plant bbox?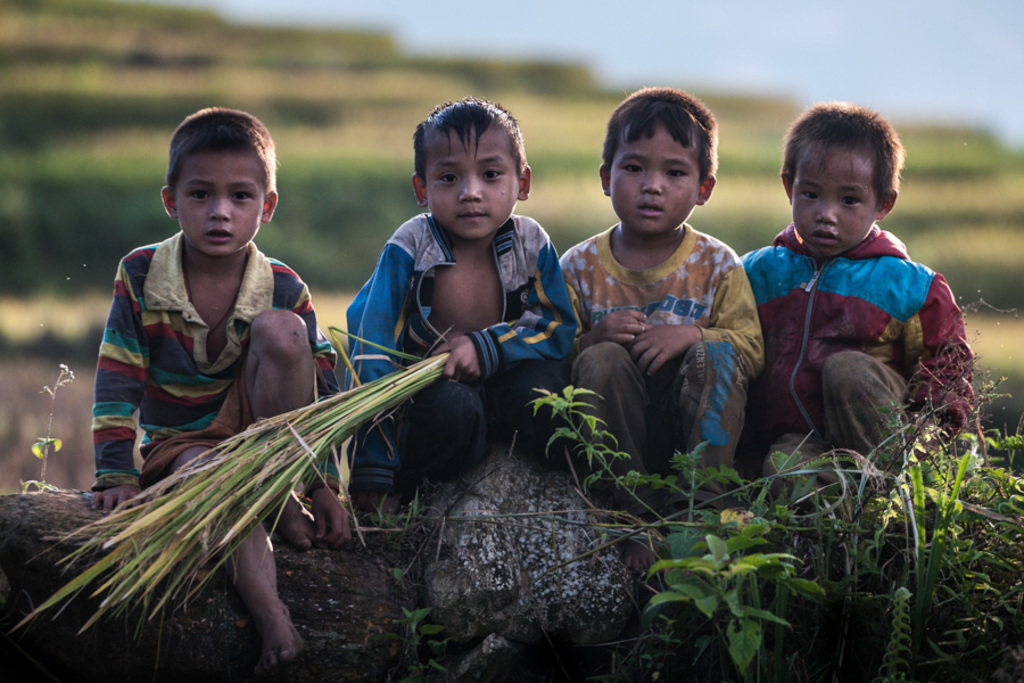
rect(539, 409, 1008, 650)
